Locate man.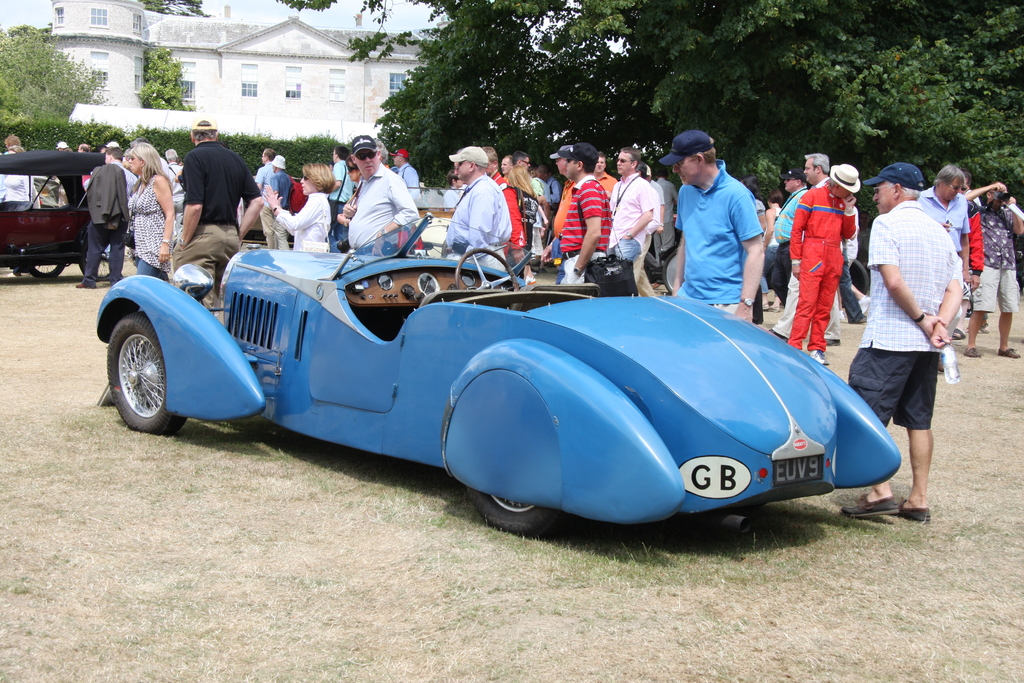
Bounding box: bbox=(917, 160, 972, 375).
